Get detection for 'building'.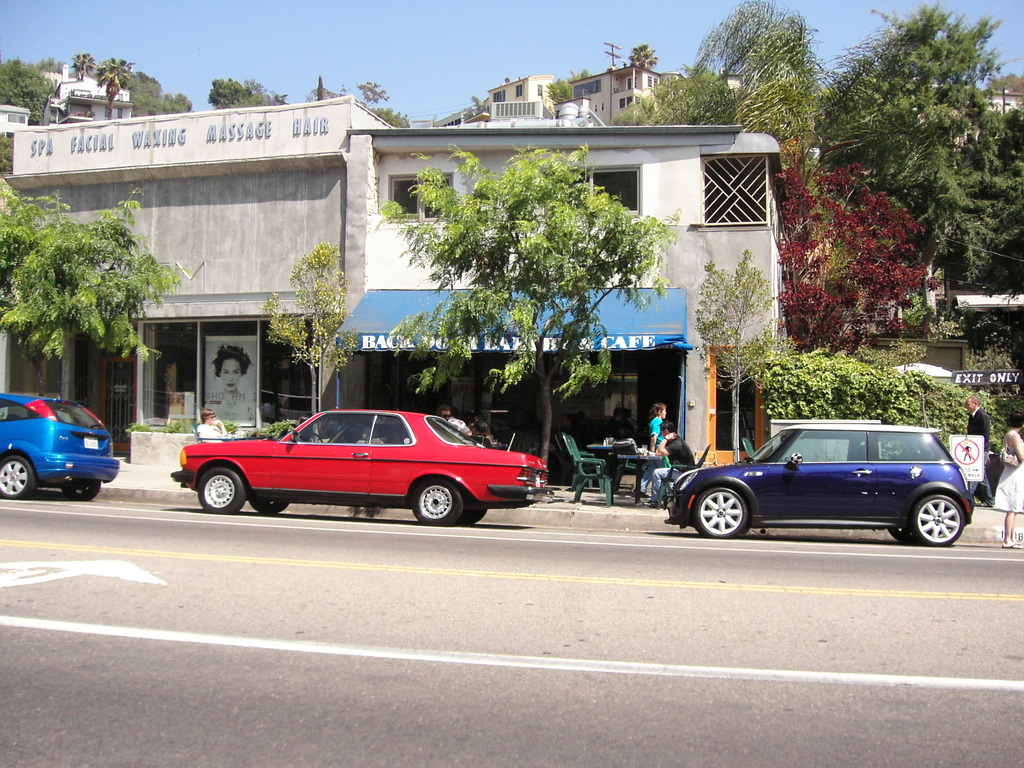
Detection: [left=0, top=102, right=28, bottom=139].
